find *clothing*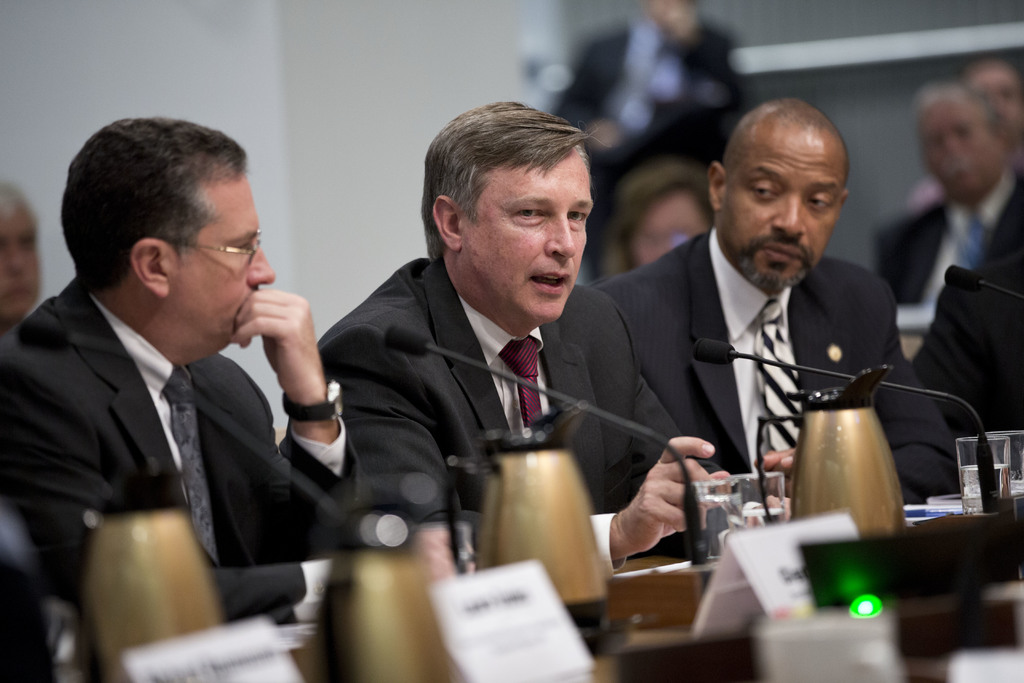
region(1, 206, 356, 630)
